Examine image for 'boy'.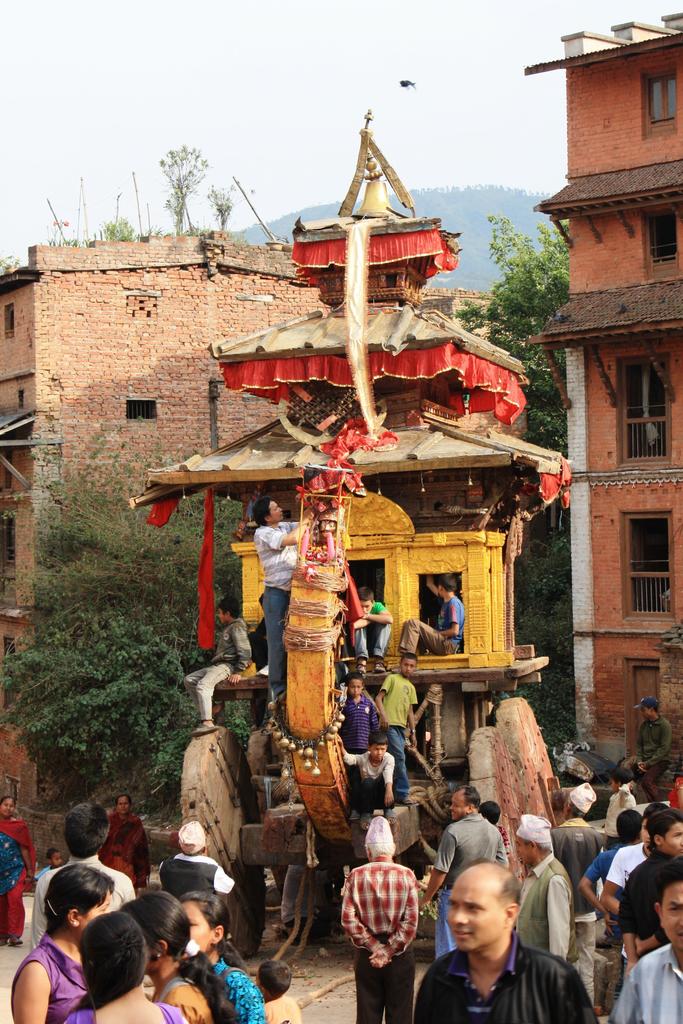
Examination result: (397, 572, 468, 653).
